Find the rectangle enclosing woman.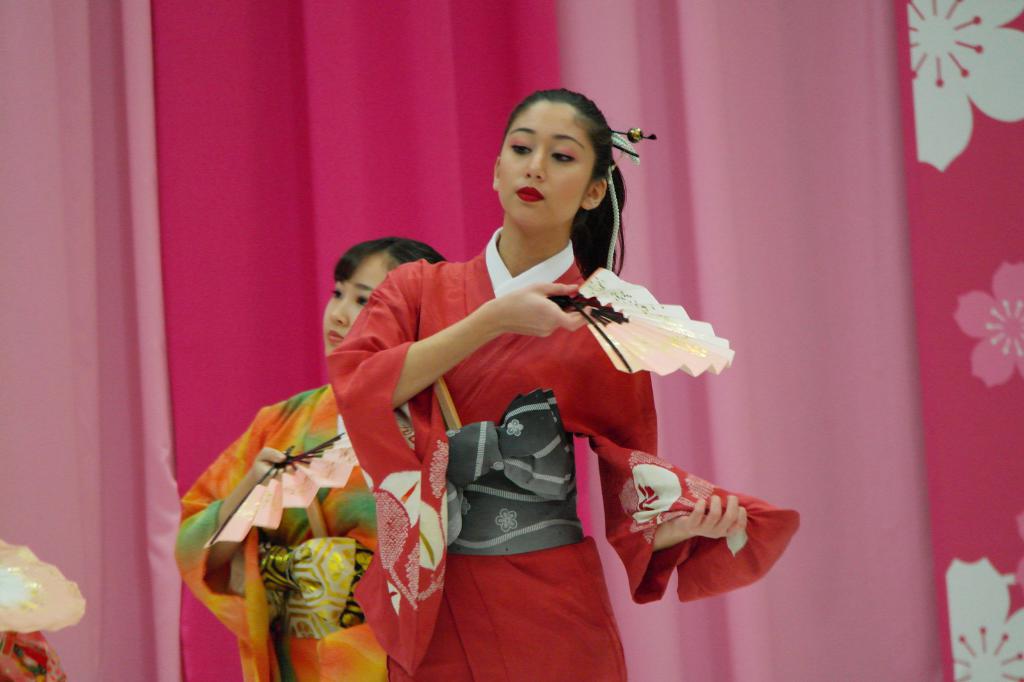
locate(173, 234, 464, 681).
